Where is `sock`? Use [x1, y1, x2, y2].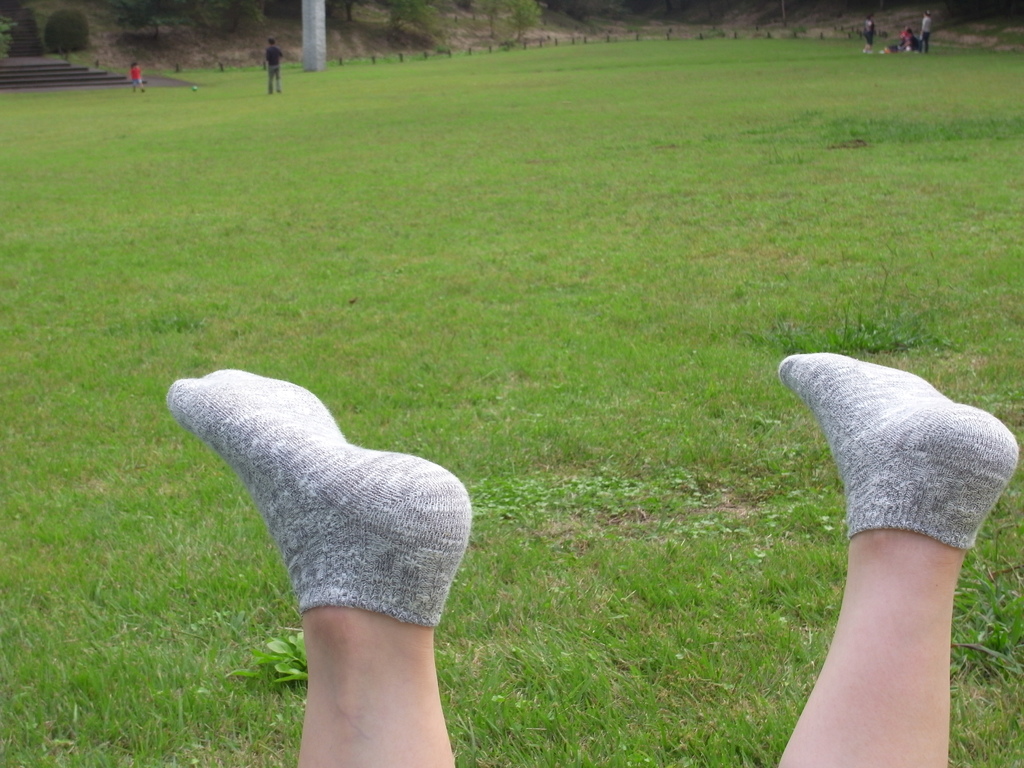
[166, 367, 472, 627].
